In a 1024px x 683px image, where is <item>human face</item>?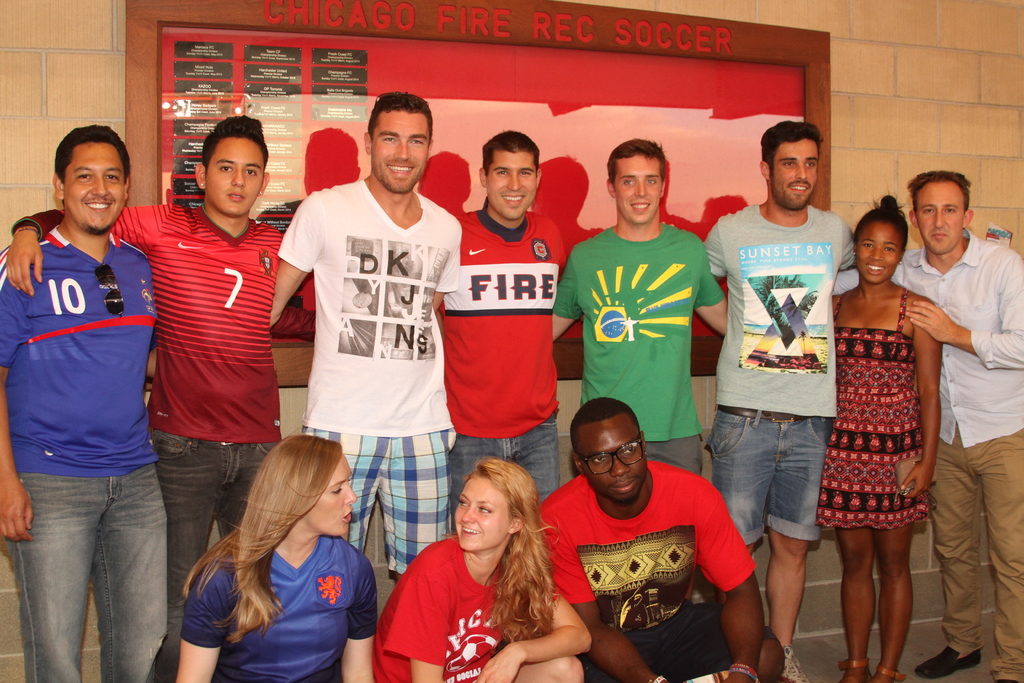
(x1=772, y1=138, x2=817, y2=208).
